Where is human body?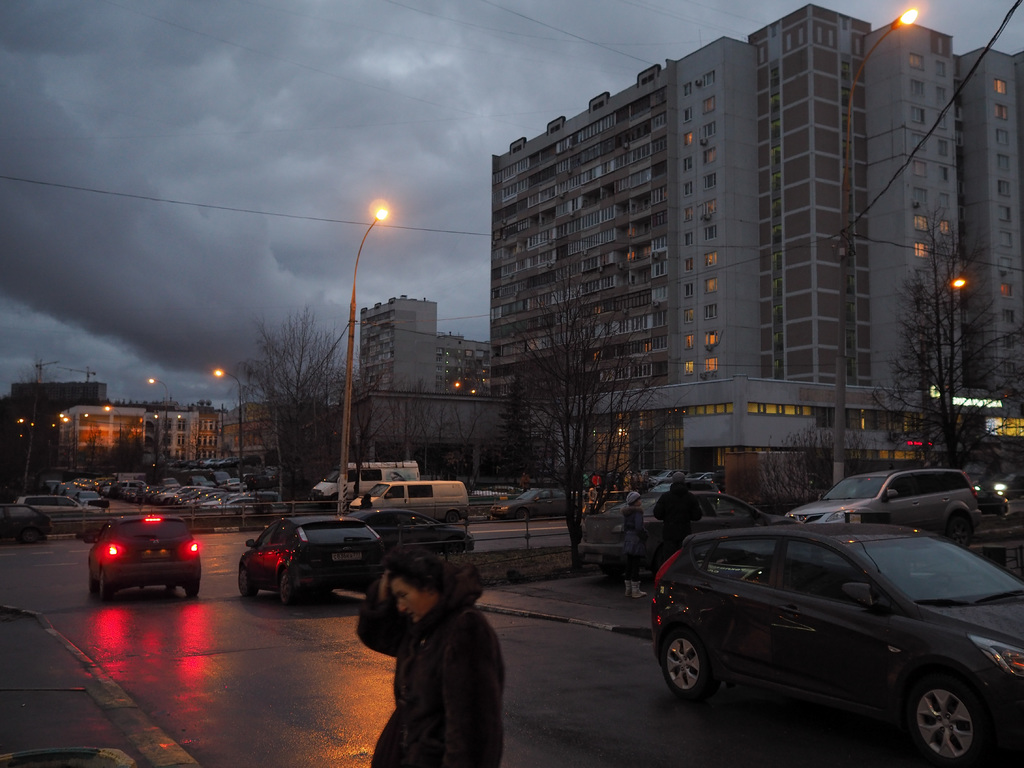
[348,547,516,767].
